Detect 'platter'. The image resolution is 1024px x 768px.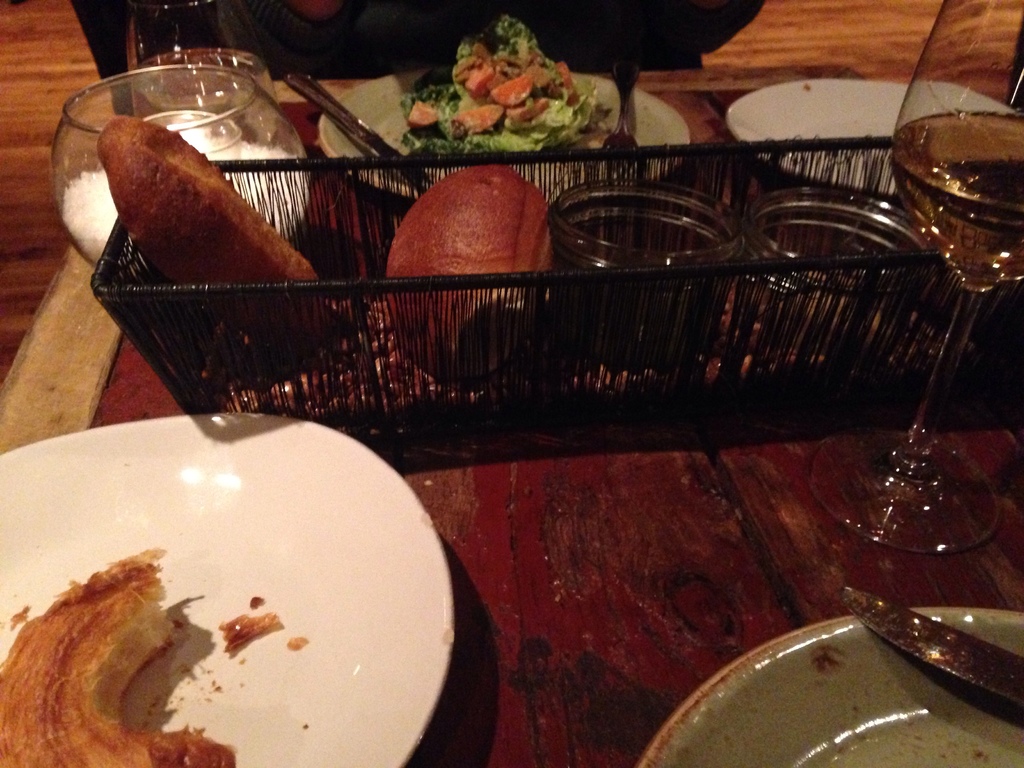
BBox(726, 81, 1020, 196).
